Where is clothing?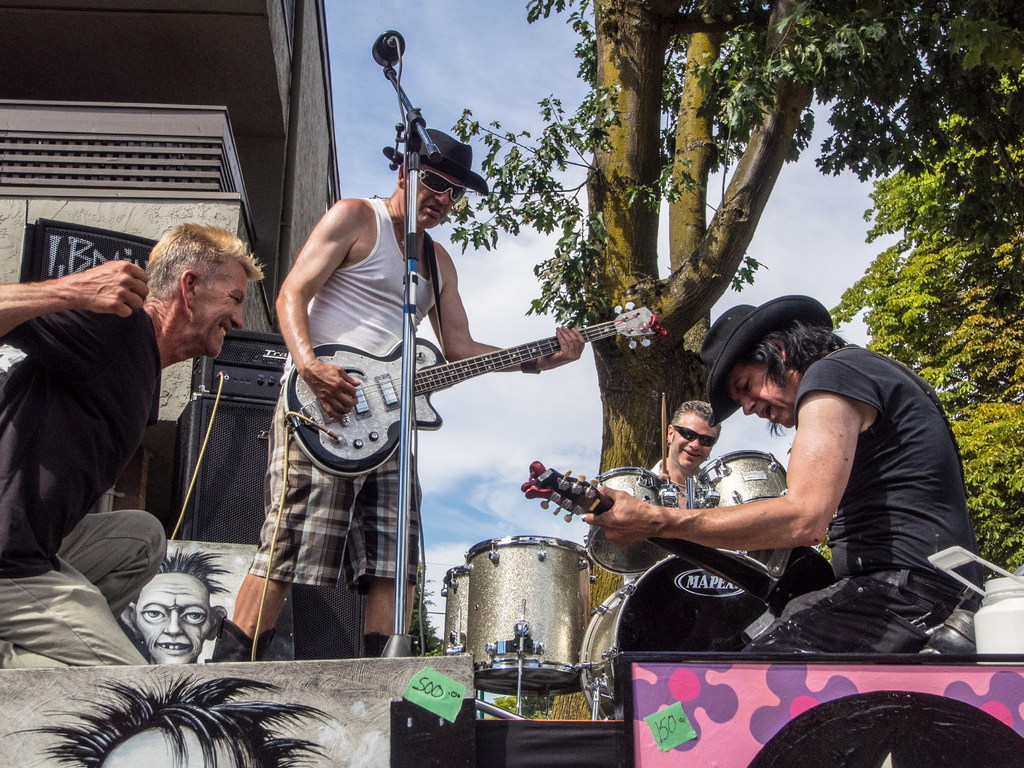
pyautogui.locateOnScreen(6, 232, 191, 599).
